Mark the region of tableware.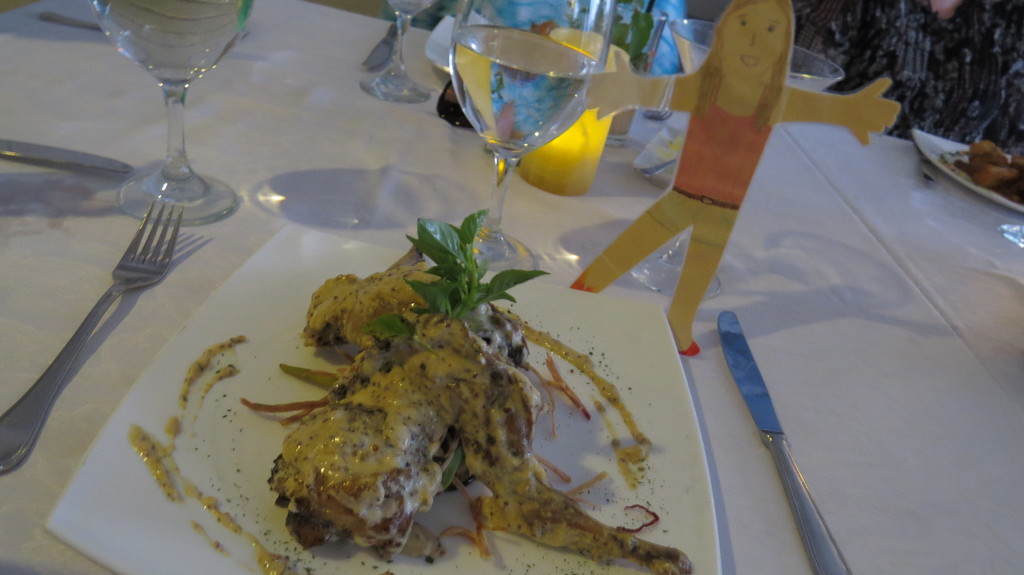
Region: [516, 4, 671, 196].
